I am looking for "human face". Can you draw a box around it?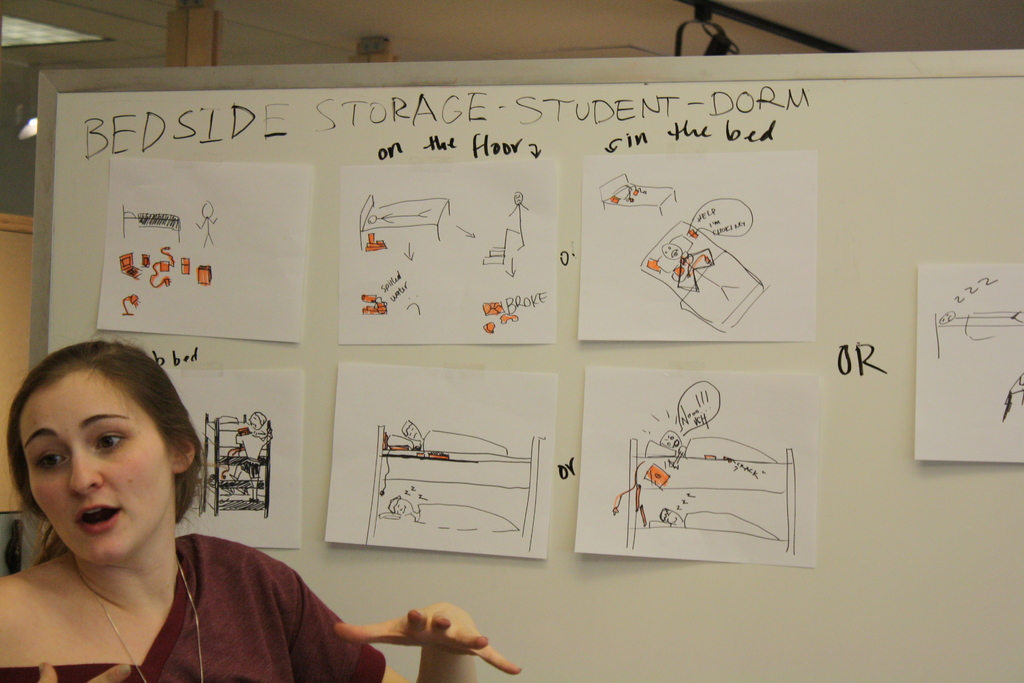
Sure, the bounding box is x1=20, y1=372, x2=178, y2=566.
